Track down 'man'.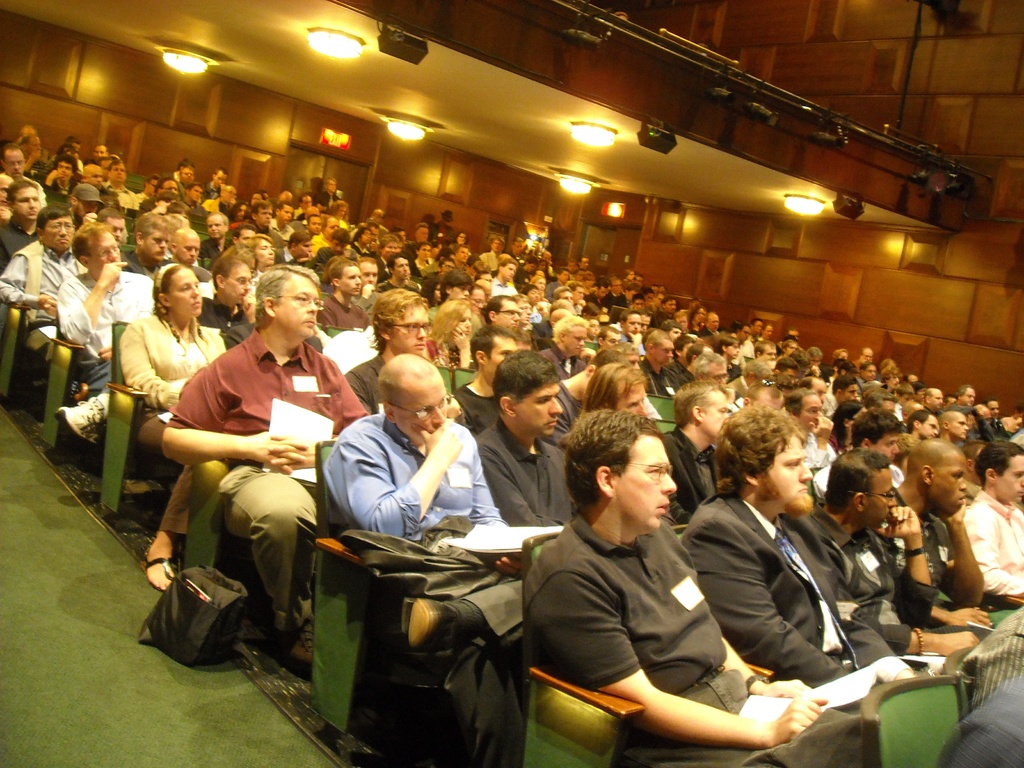
Tracked to (x1=146, y1=260, x2=349, y2=692).
